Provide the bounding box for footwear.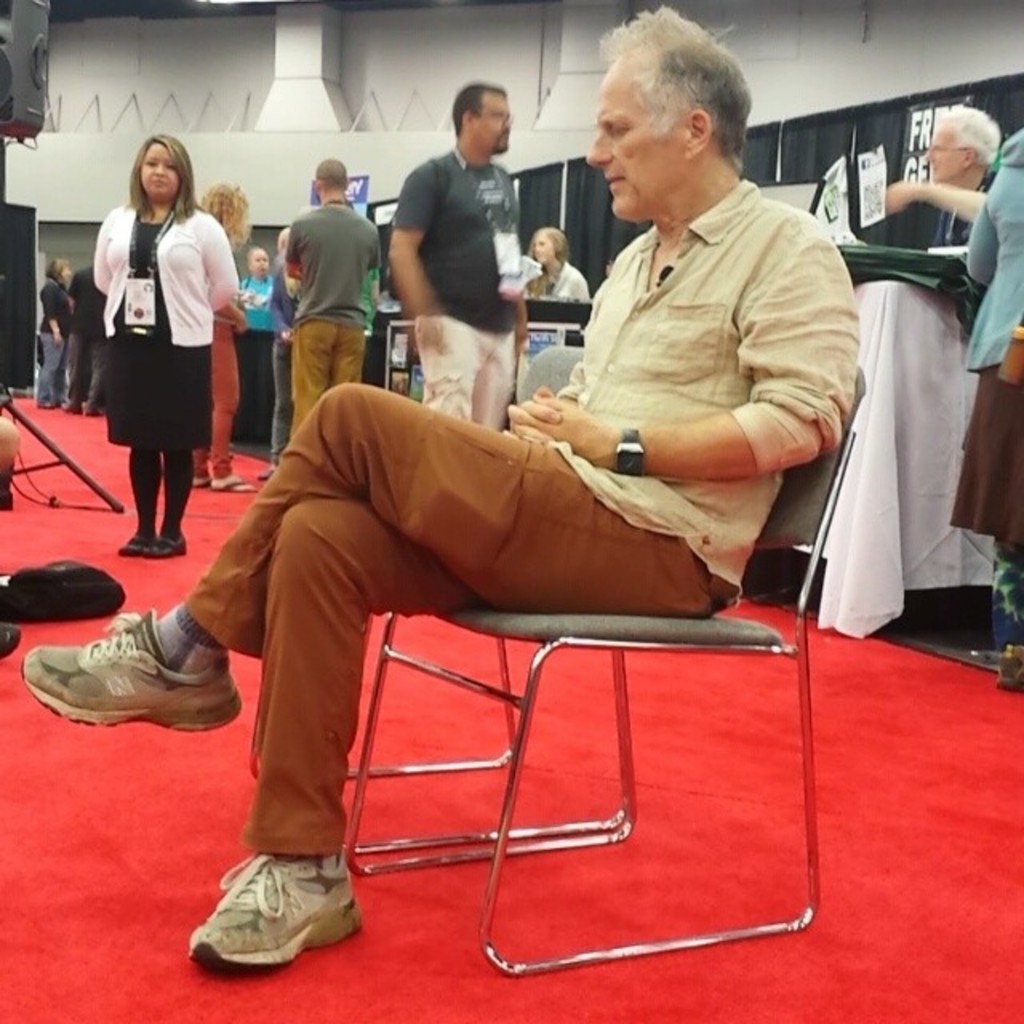
Rect(82, 406, 101, 419).
